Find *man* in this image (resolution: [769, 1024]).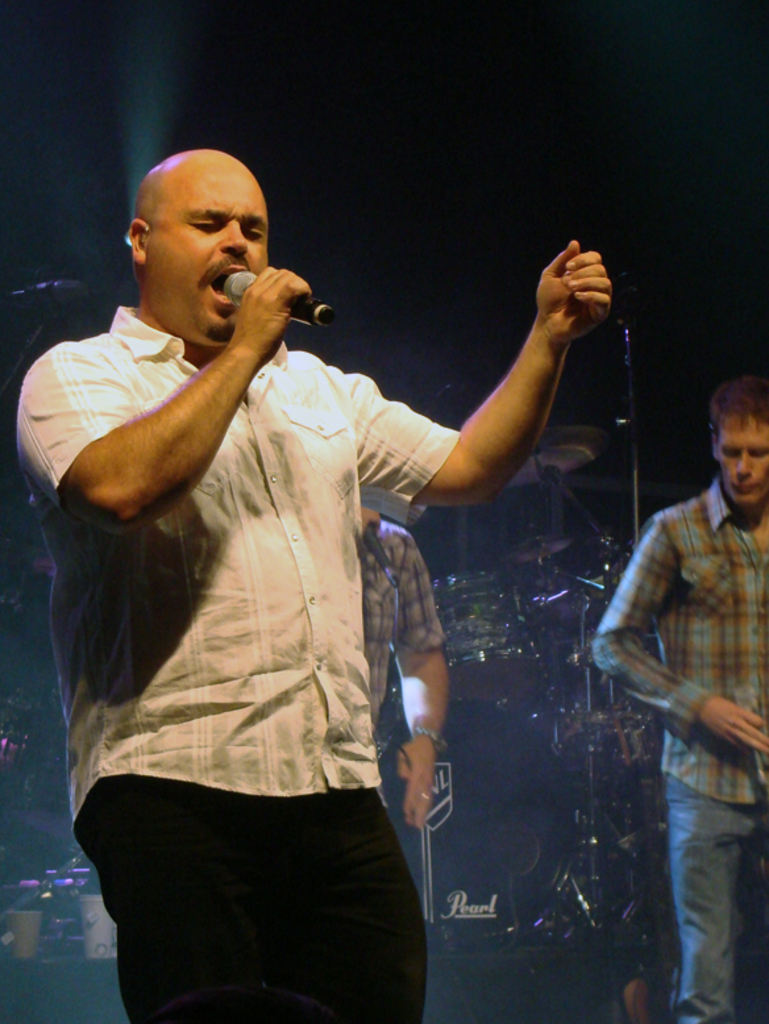
(14, 145, 603, 1023).
